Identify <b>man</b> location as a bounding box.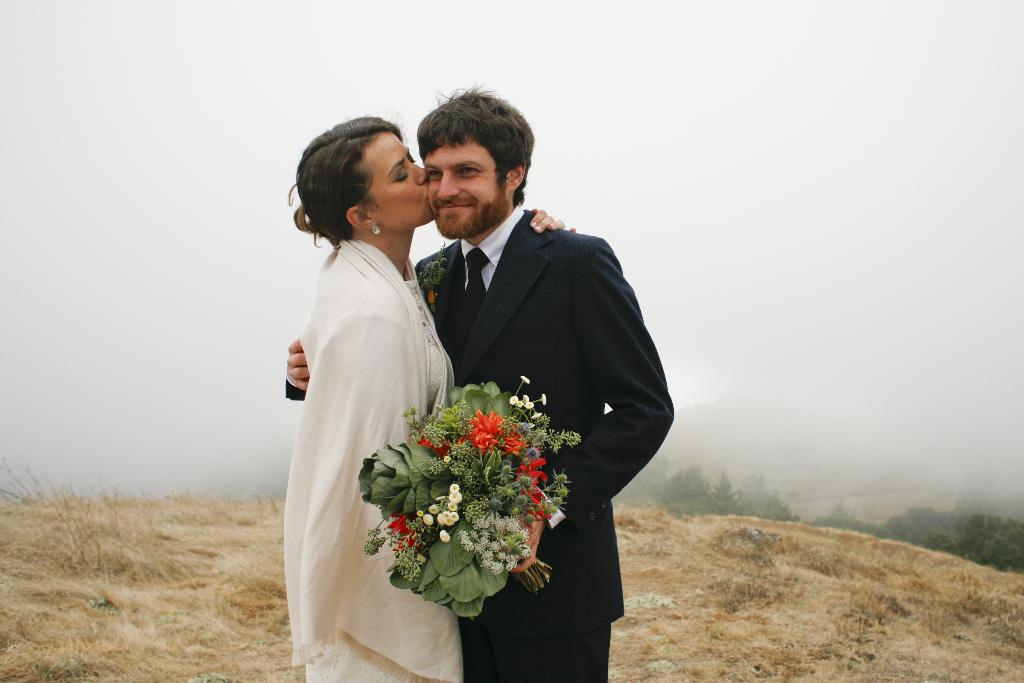
pyautogui.locateOnScreen(248, 108, 669, 625).
